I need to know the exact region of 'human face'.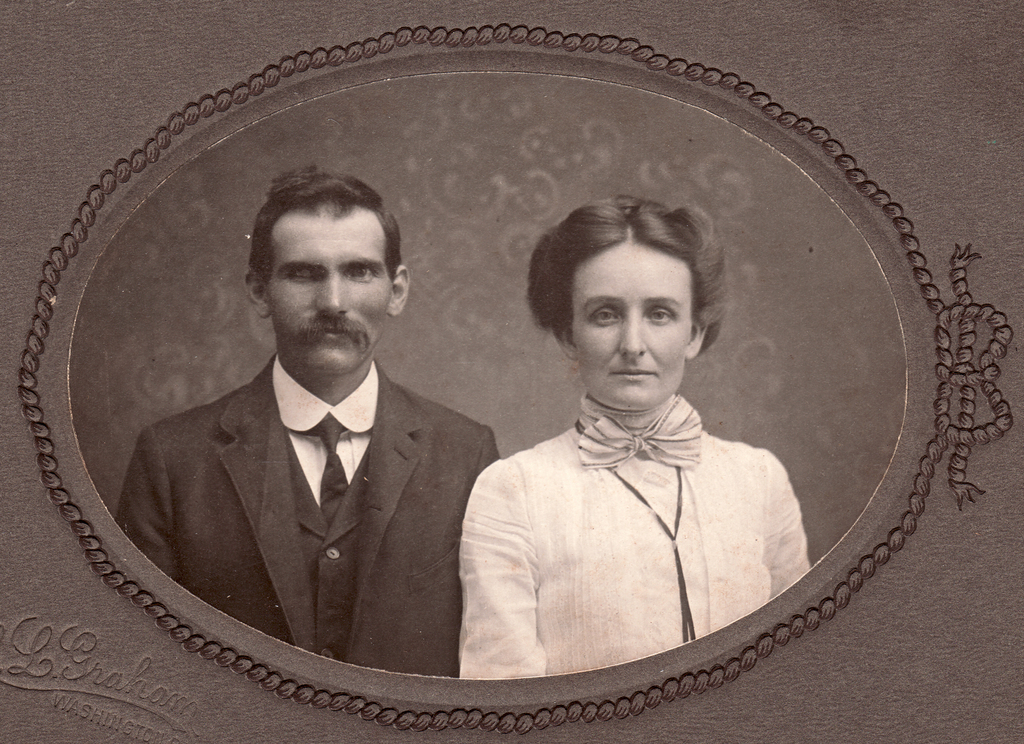
Region: locate(571, 244, 694, 411).
